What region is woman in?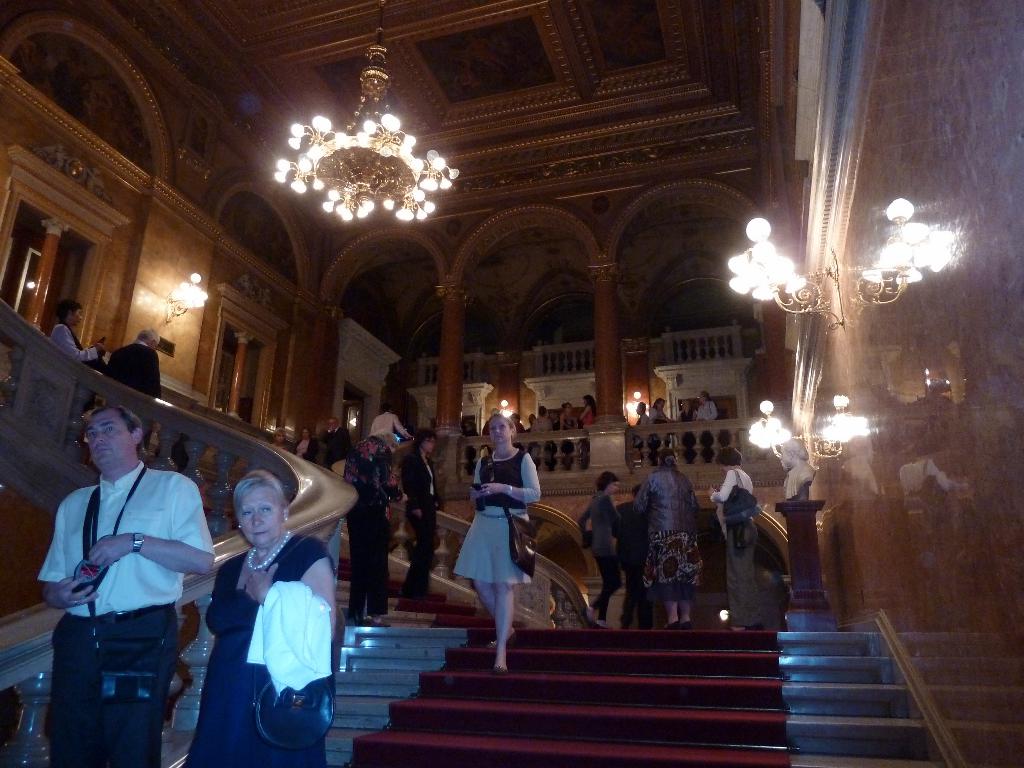
(left=293, top=430, right=318, bottom=465).
